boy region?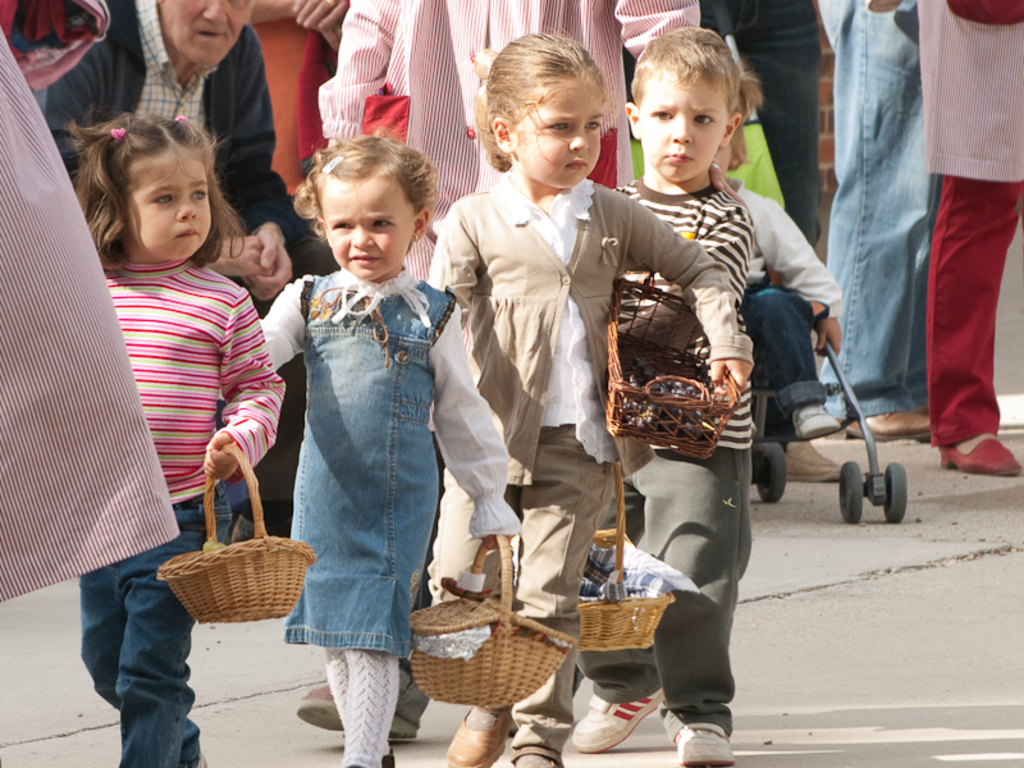
[x1=612, y1=24, x2=758, y2=755]
